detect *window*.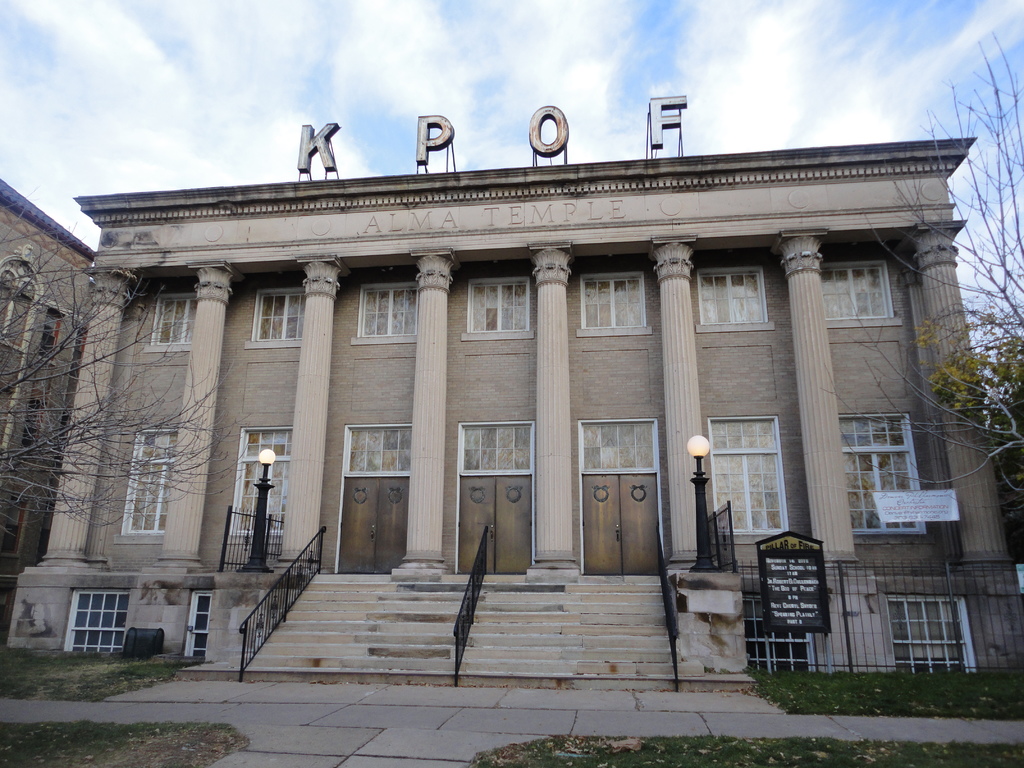
Detected at BBox(691, 269, 790, 336).
